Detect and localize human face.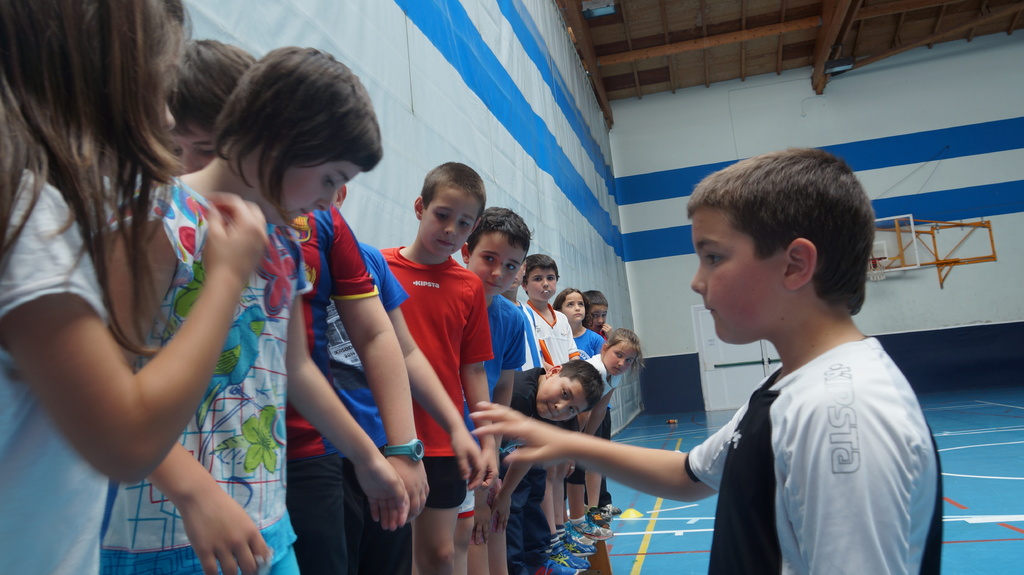
Localized at (691,209,771,341).
